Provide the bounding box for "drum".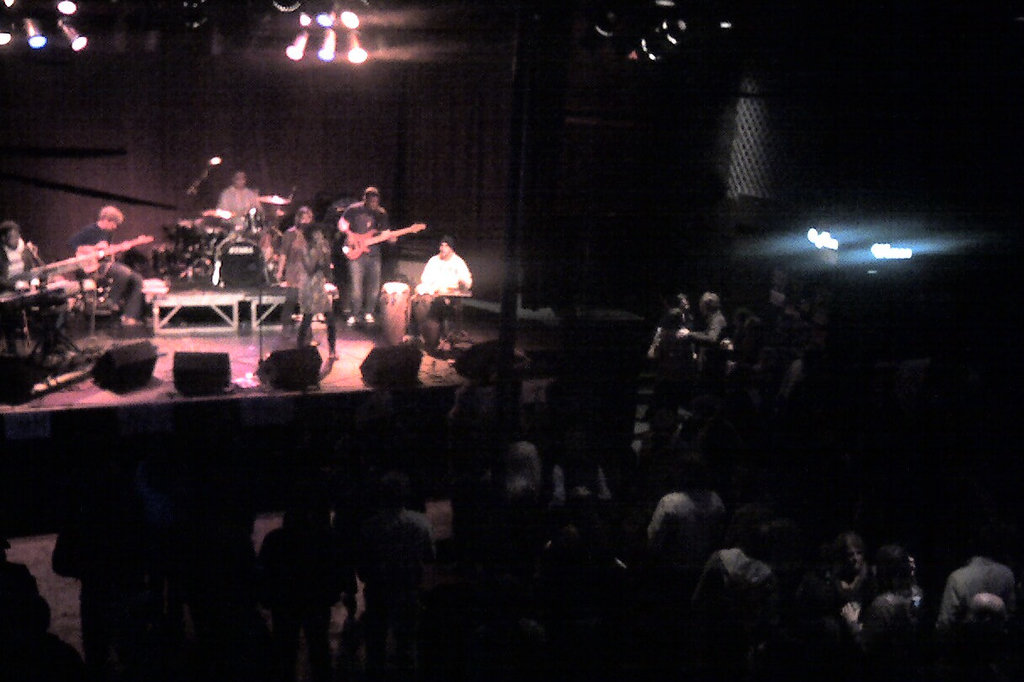
rect(173, 221, 198, 262).
